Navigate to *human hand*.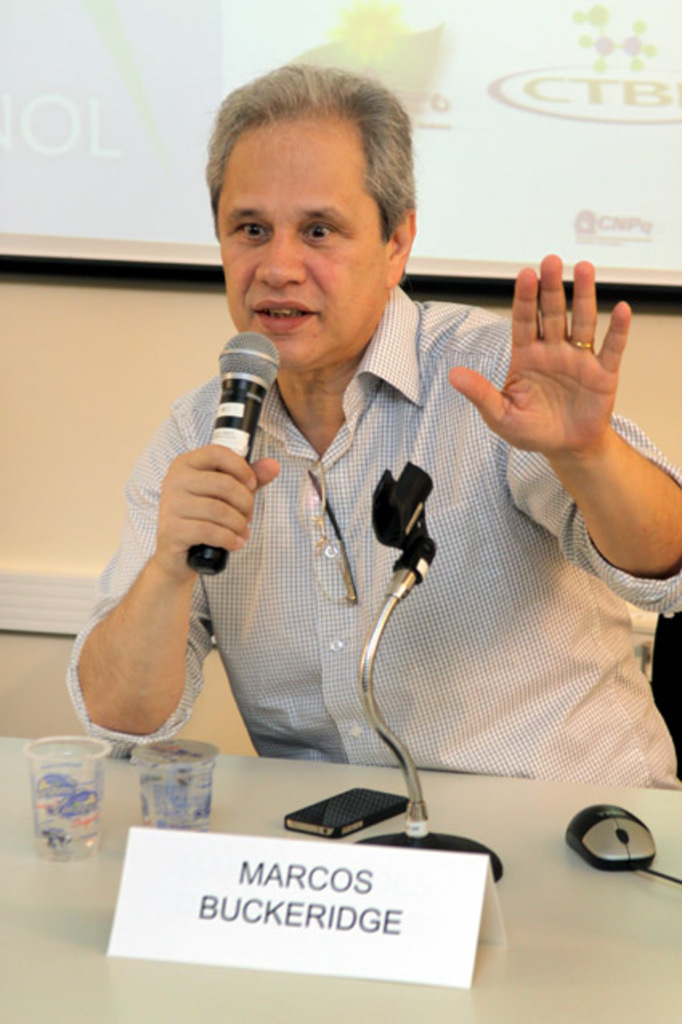
Navigation target: <bbox>151, 441, 284, 584</bbox>.
